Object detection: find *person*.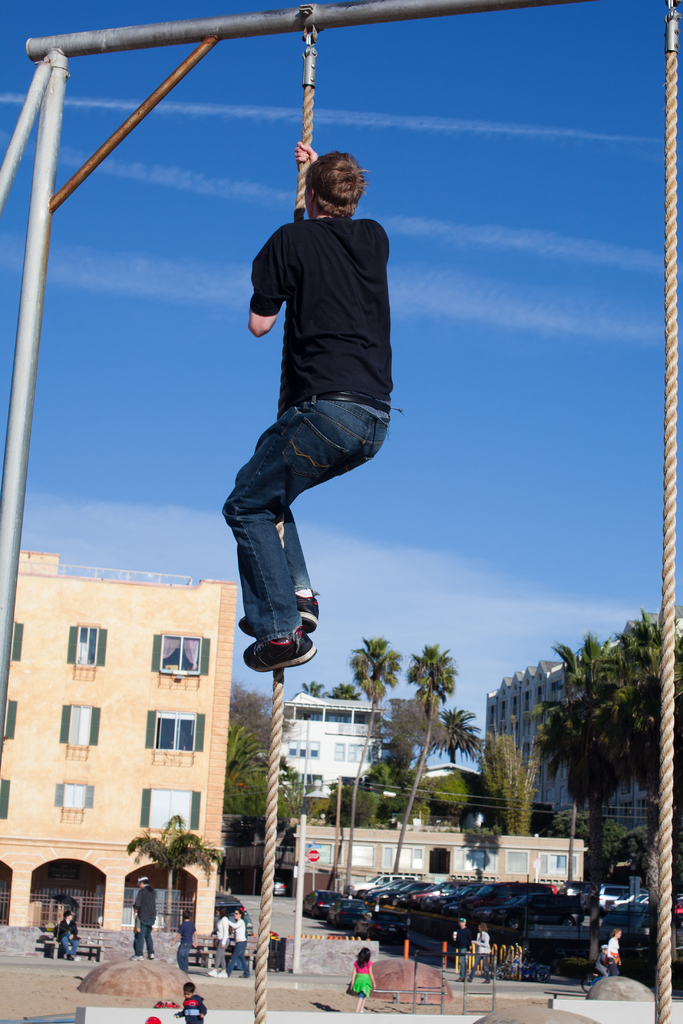
x1=595, y1=923, x2=623, y2=977.
